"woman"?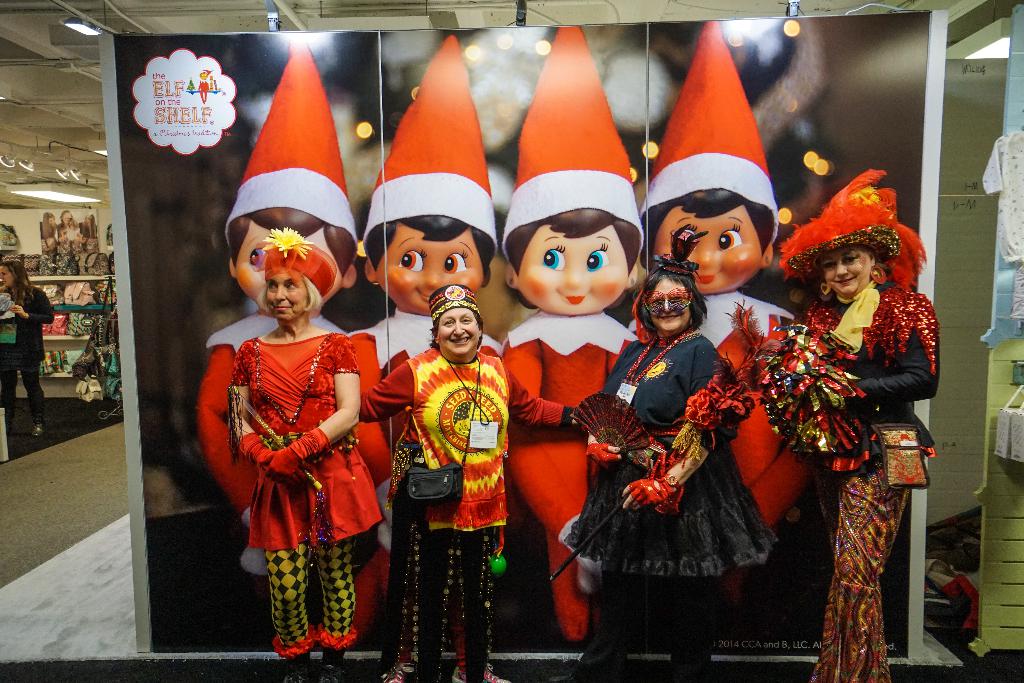
rect(586, 252, 767, 682)
